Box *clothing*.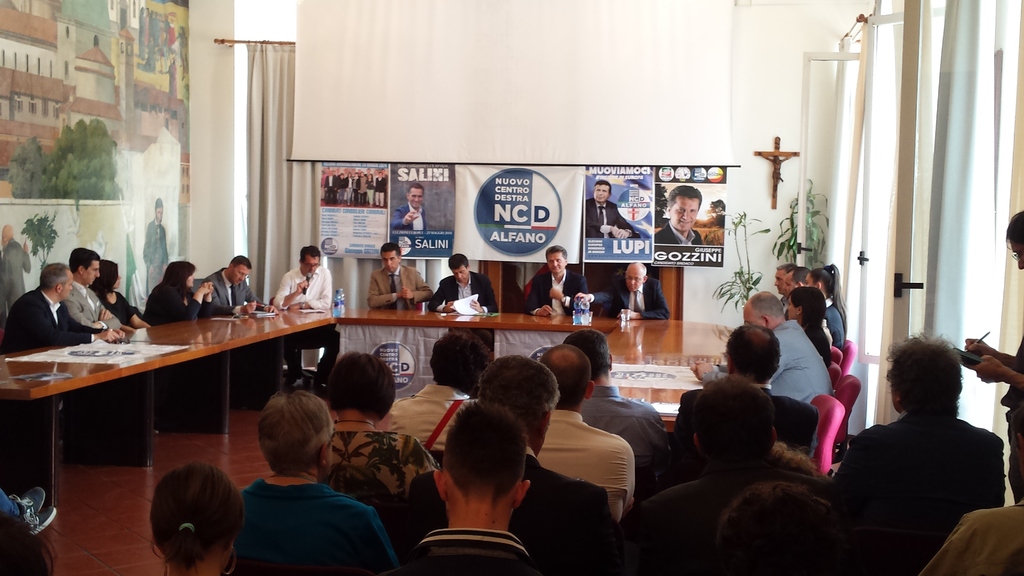
region(583, 198, 638, 238).
